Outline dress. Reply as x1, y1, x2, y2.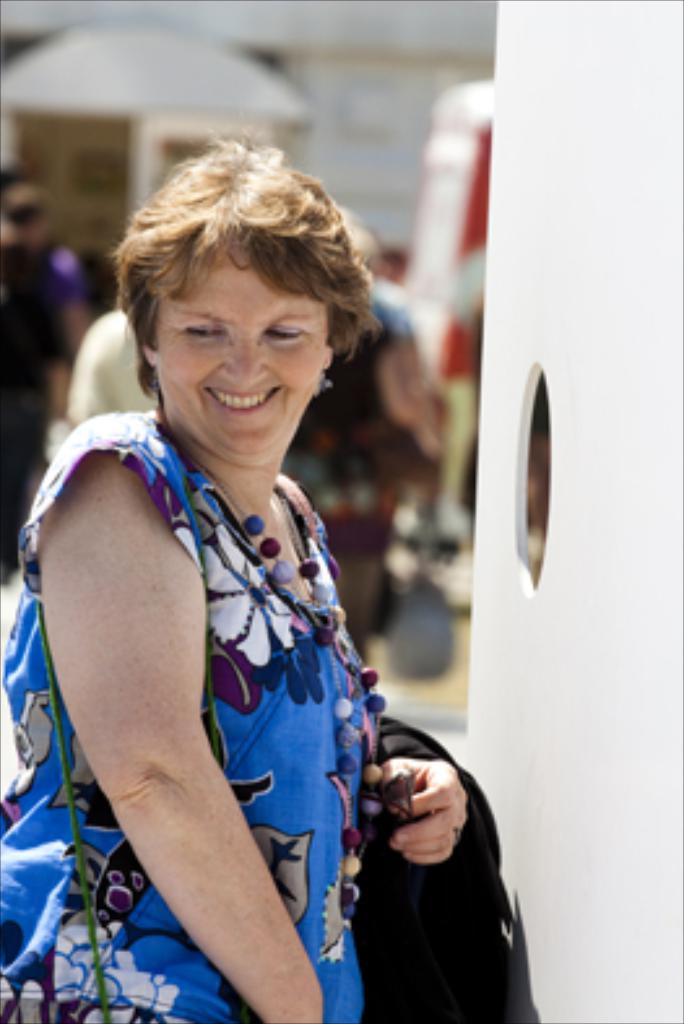
0, 405, 385, 1021.
